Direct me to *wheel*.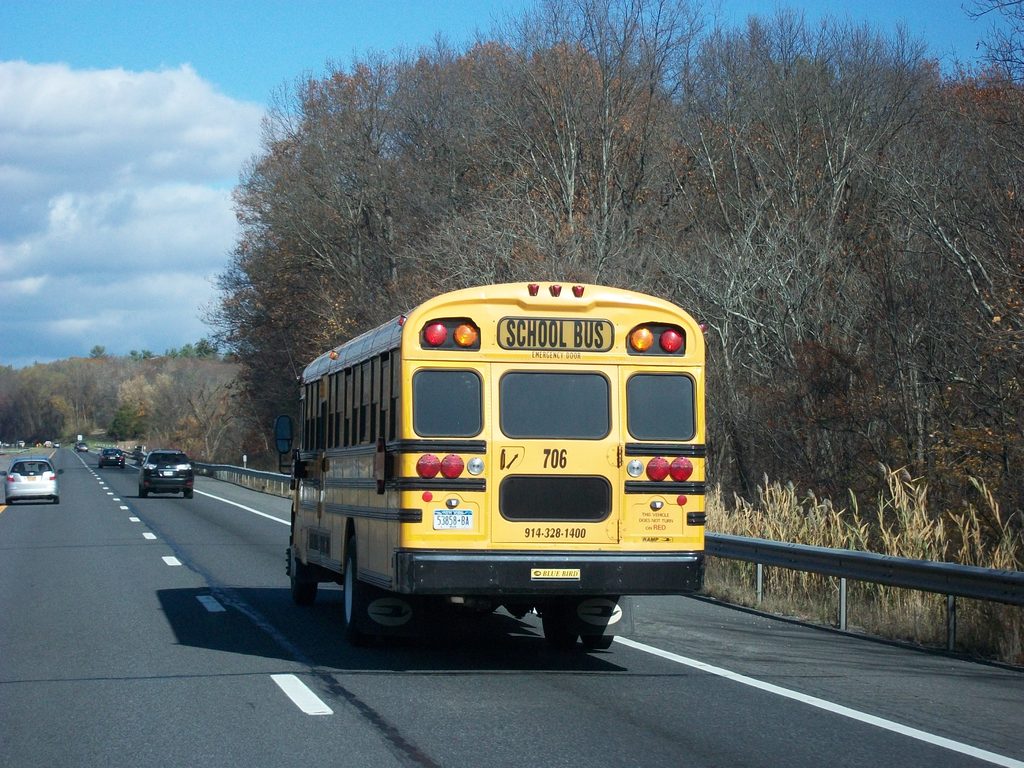
Direction: (54, 498, 58, 508).
